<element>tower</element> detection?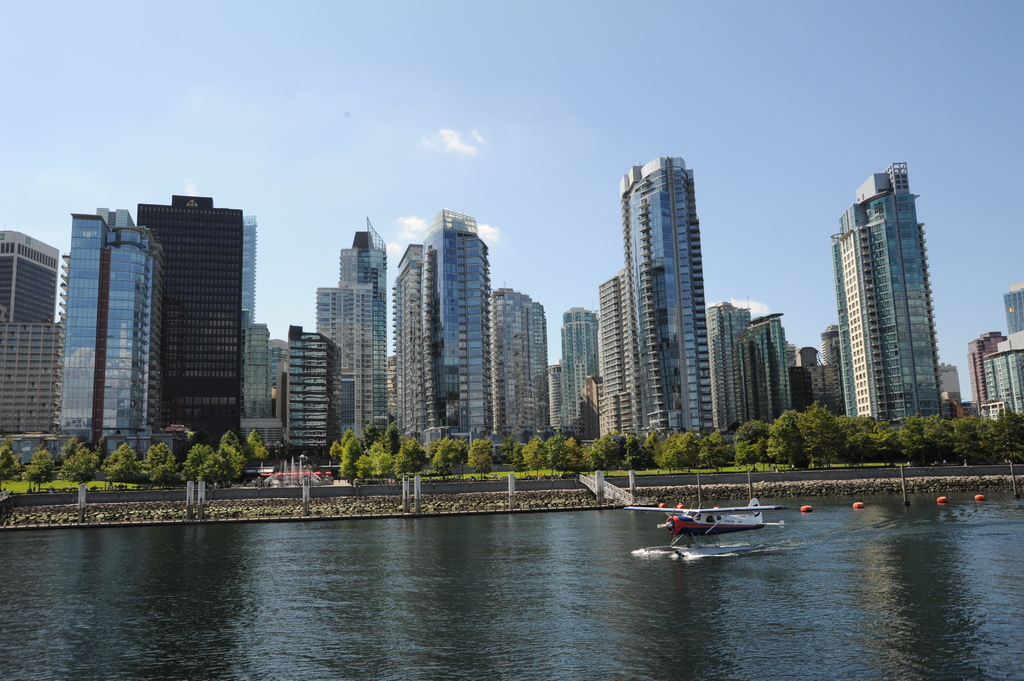
BBox(141, 203, 245, 447)
